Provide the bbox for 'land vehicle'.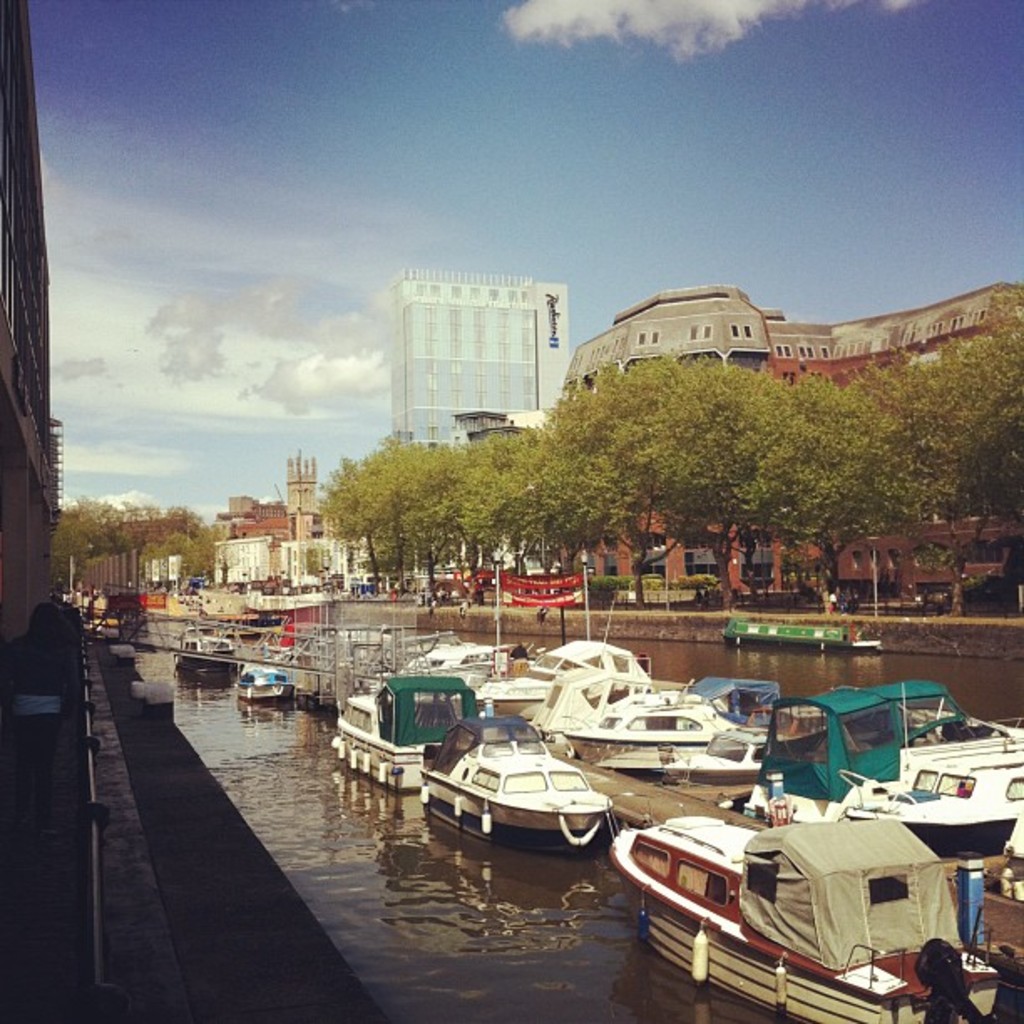
pyautogui.locateOnScreen(622, 773, 999, 1019).
